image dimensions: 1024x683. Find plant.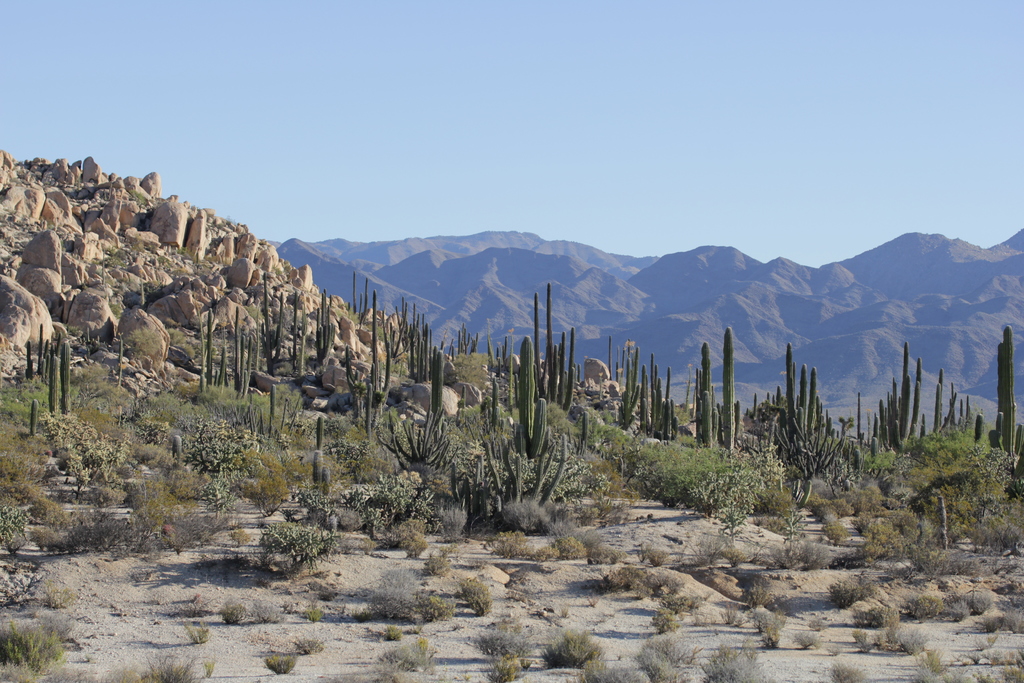
pyautogui.locateOnScreen(739, 579, 772, 608).
